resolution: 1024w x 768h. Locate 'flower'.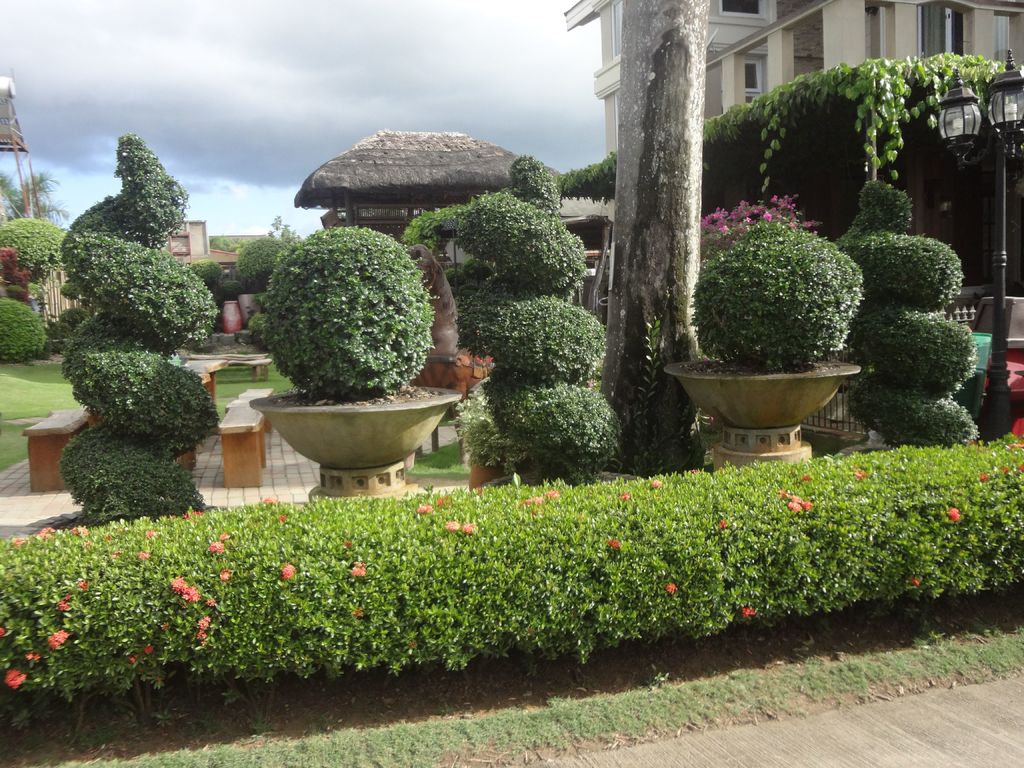
Rect(664, 580, 674, 594).
